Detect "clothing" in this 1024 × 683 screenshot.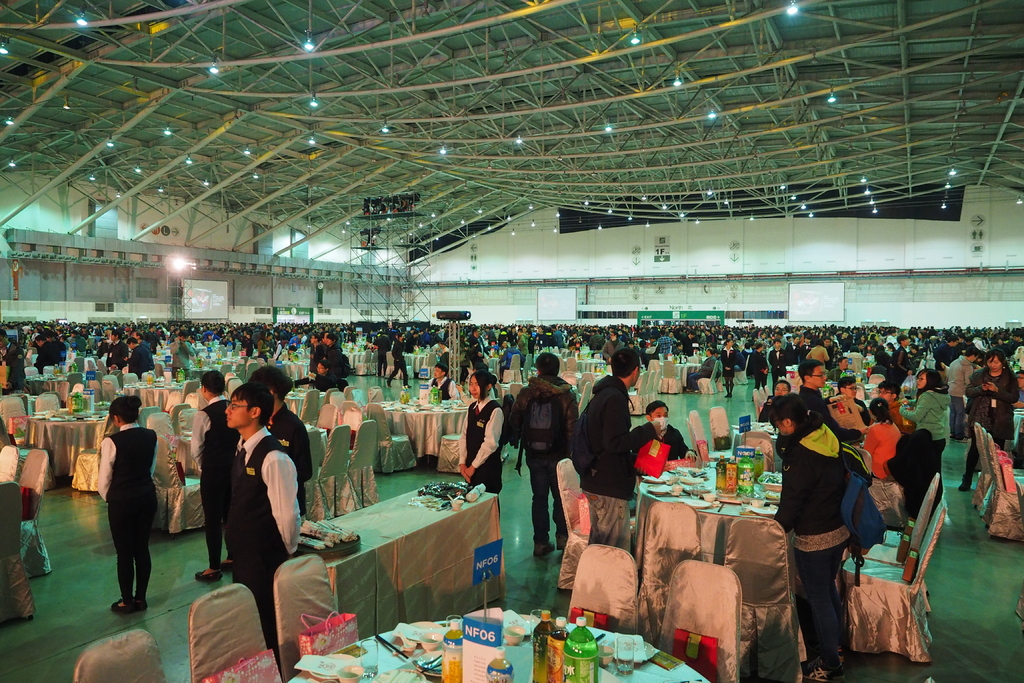
Detection: crop(299, 372, 337, 391).
